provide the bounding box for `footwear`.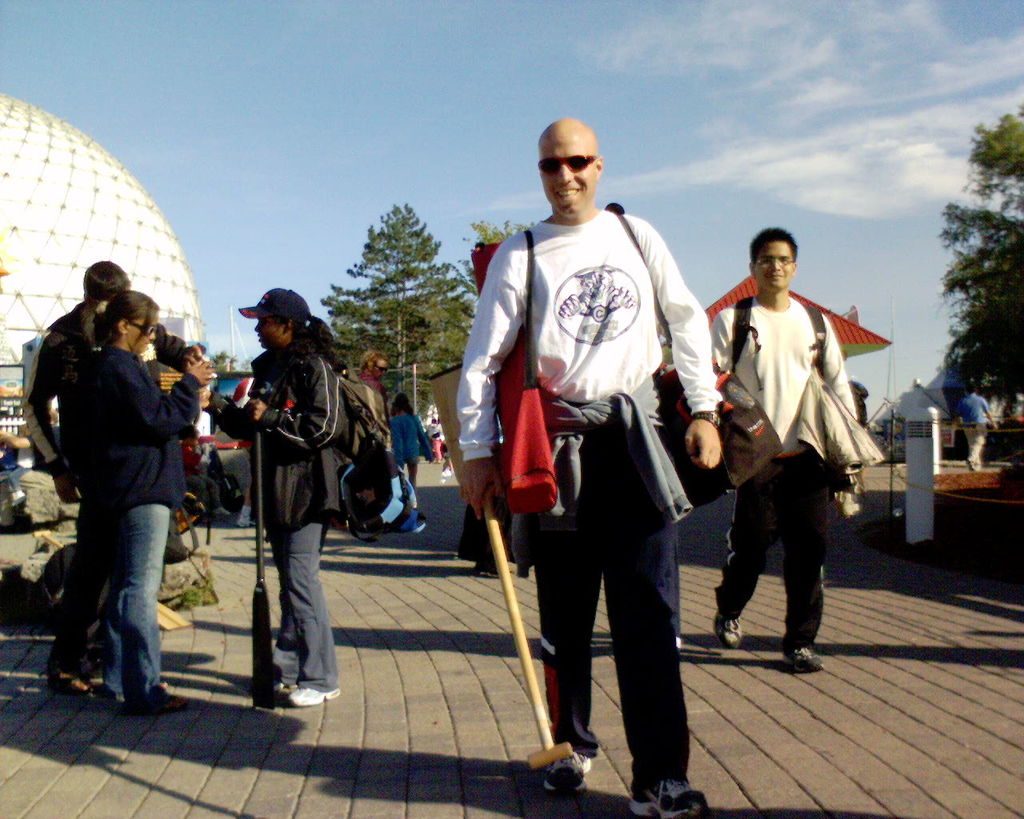
BBox(46, 670, 121, 701).
